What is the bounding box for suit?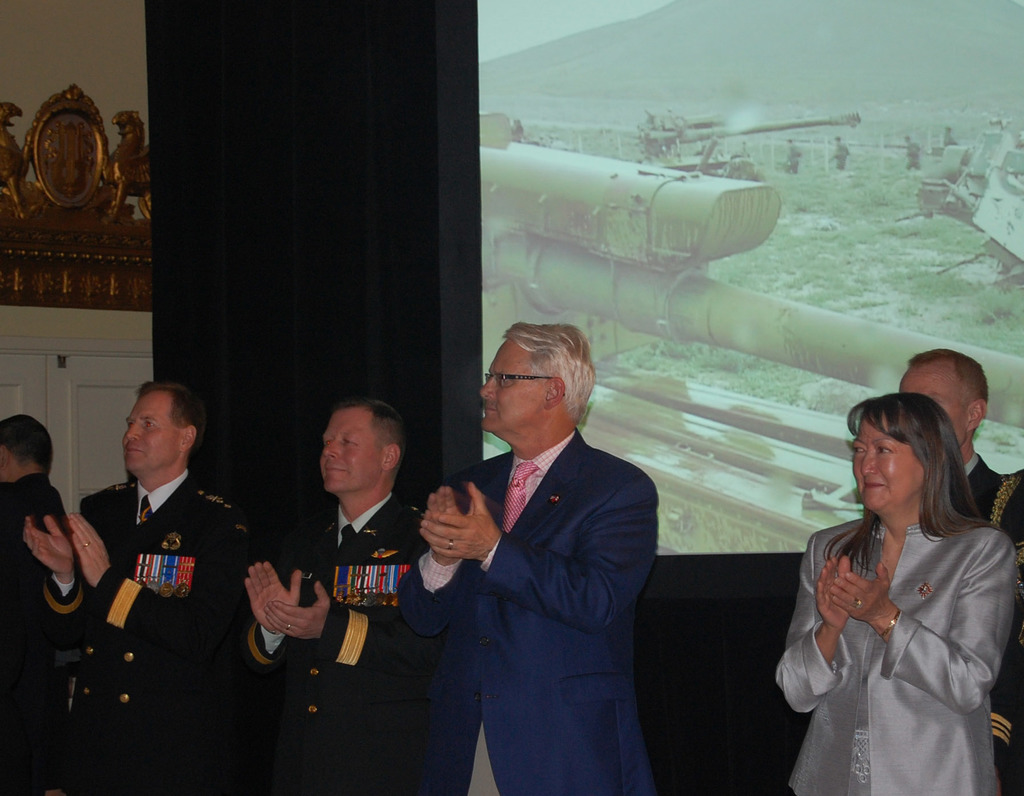
x1=960 y1=457 x2=1023 y2=795.
